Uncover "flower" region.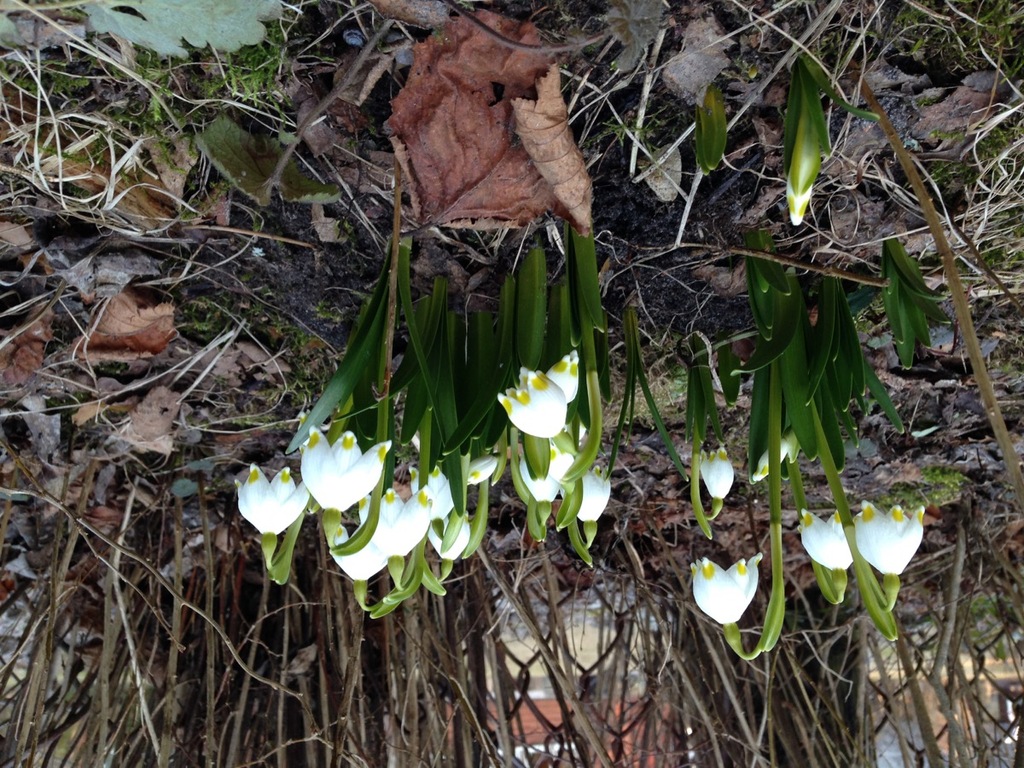
Uncovered: Rect(751, 432, 801, 480).
